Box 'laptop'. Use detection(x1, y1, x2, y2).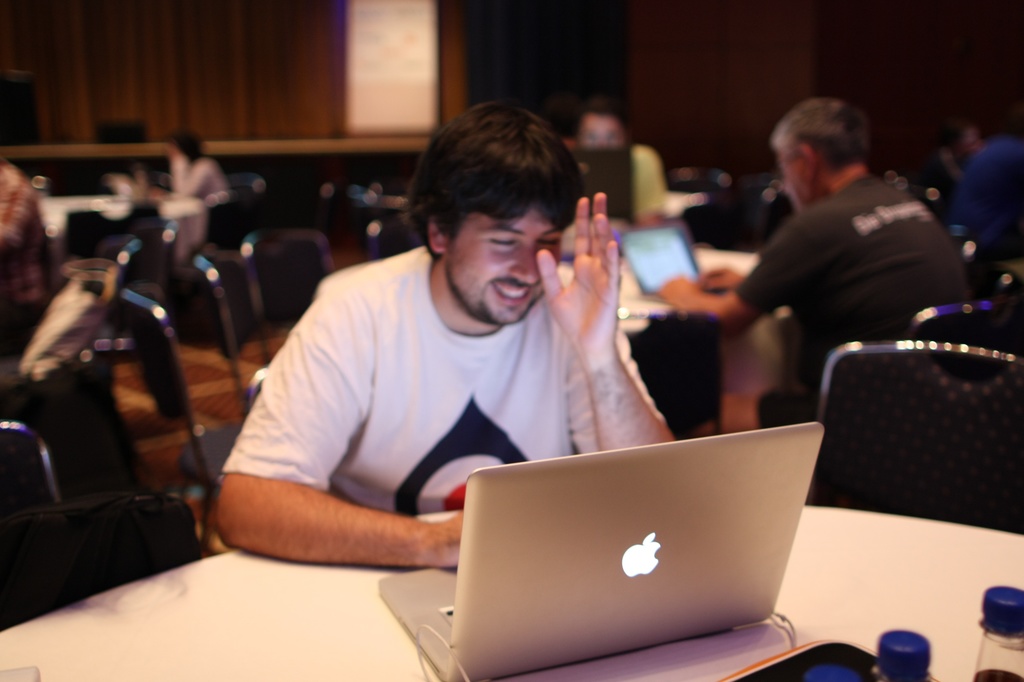
detection(434, 426, 836, 681).
